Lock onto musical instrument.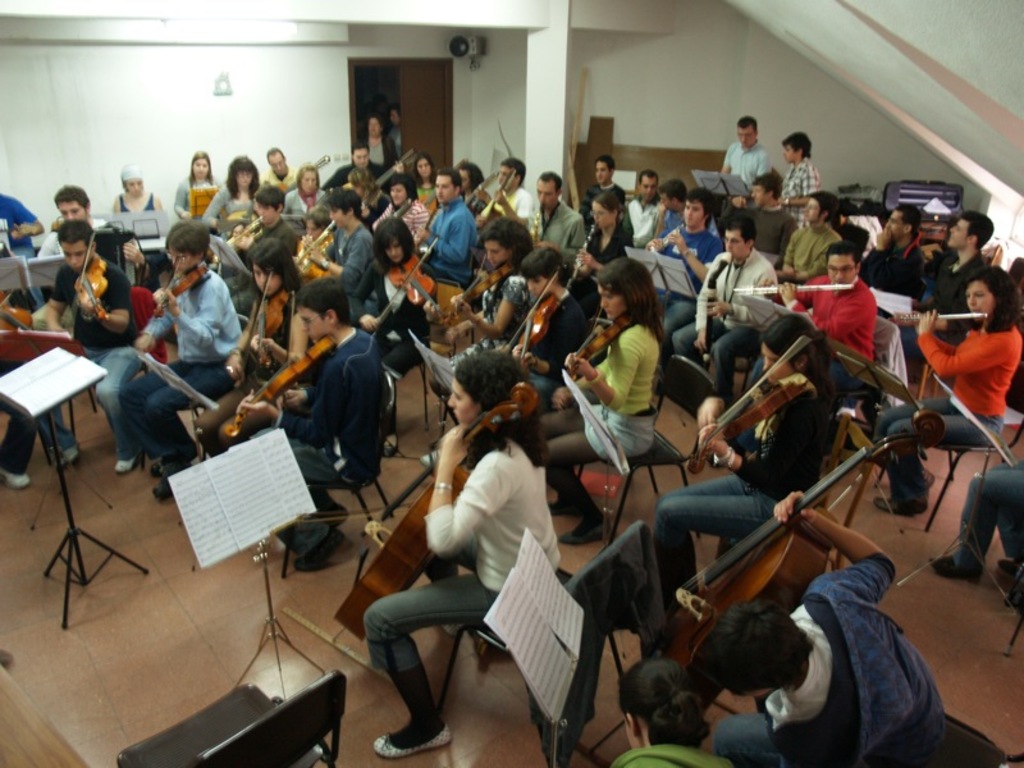
Locked: <box>216,209,276,252</box>.
